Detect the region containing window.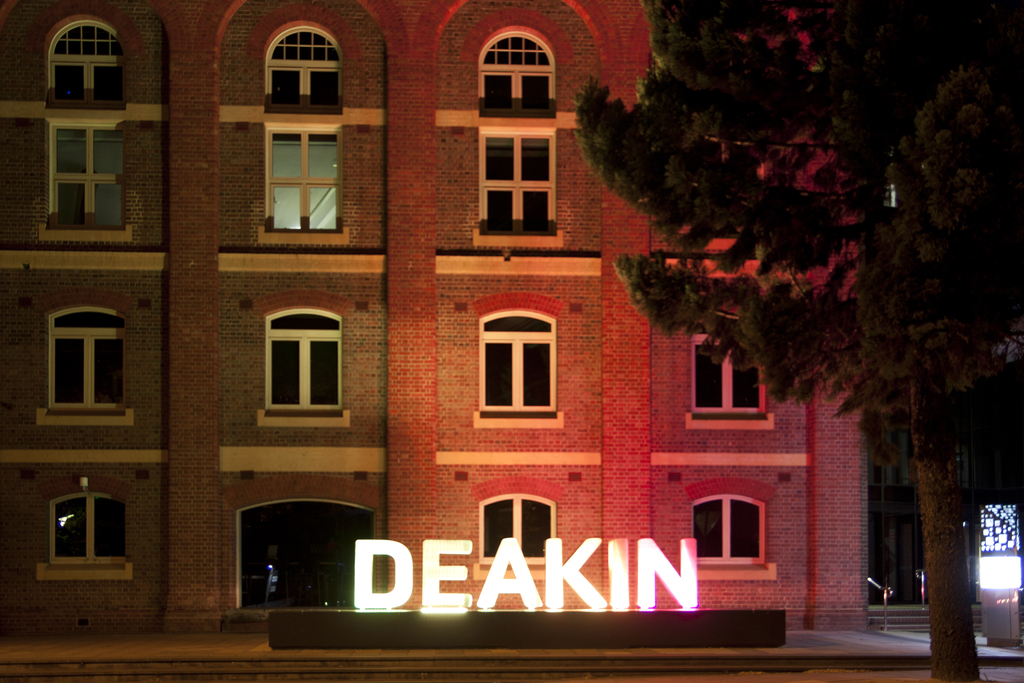
481, 29, 554, 119.
